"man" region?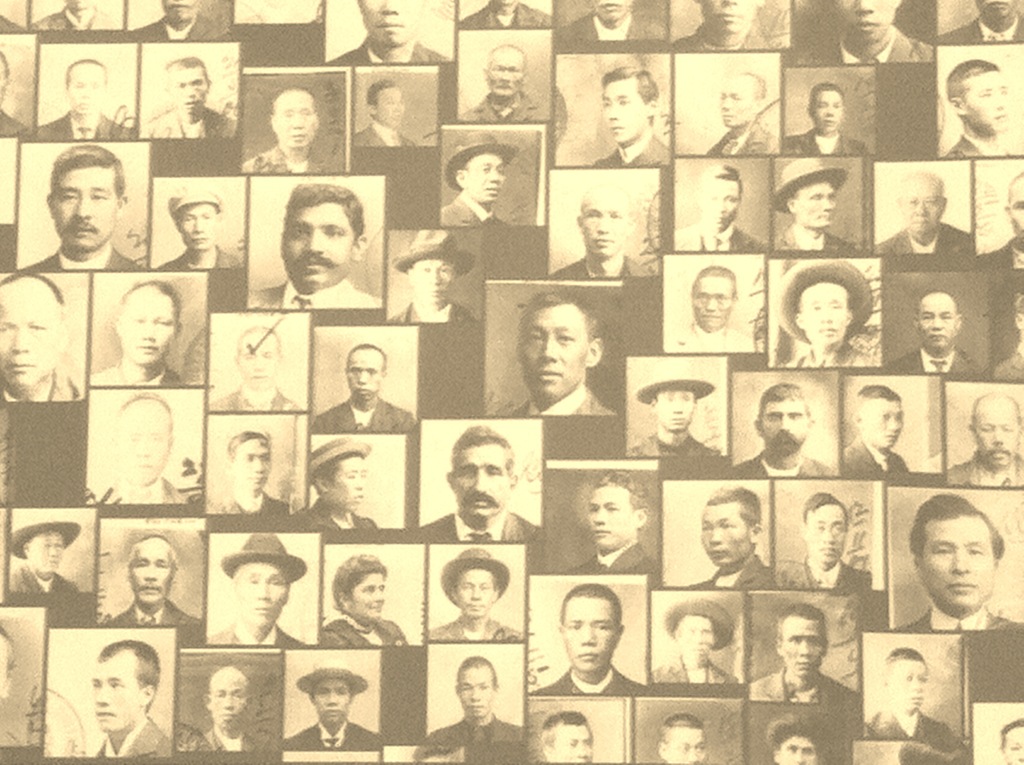
select_region(309, 435, 375, 533)
